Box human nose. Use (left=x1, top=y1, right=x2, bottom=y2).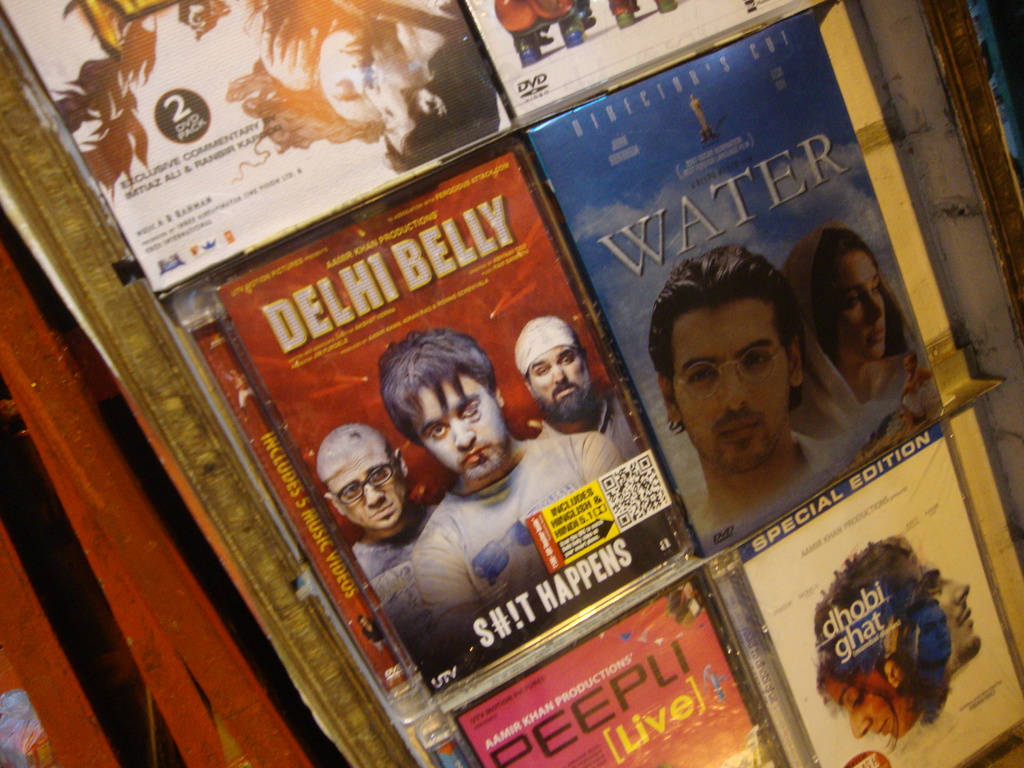
(left=455, top=417, right=474, bottom=447).
